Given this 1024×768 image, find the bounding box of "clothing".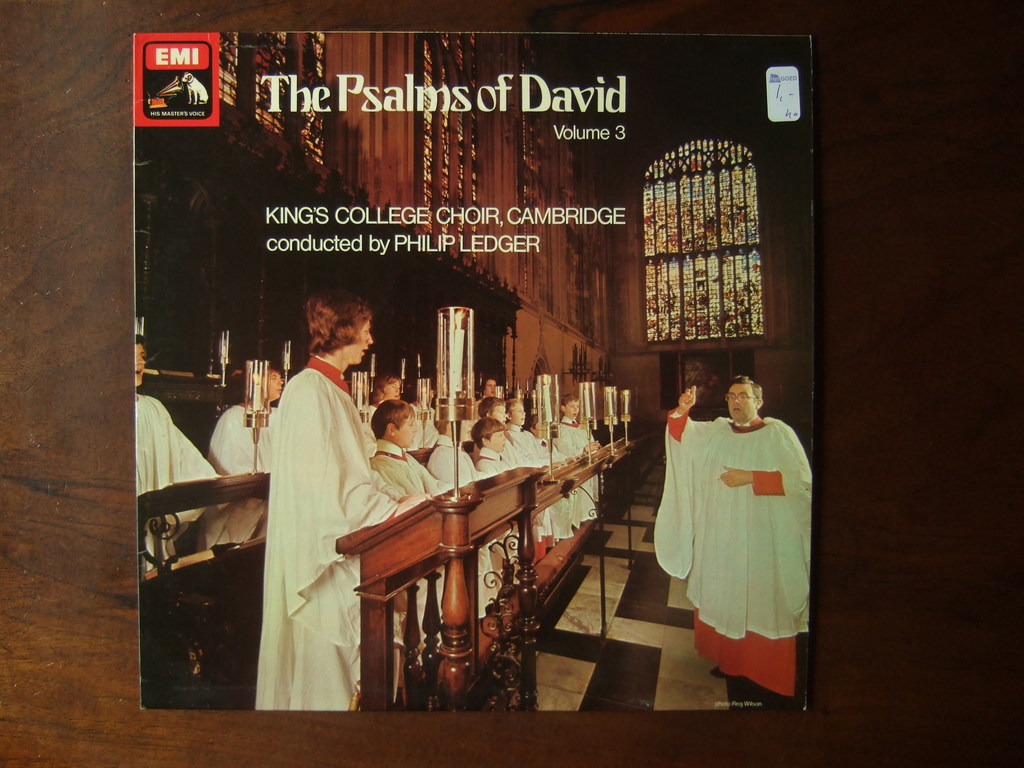
(499, 435, 553, 553).
